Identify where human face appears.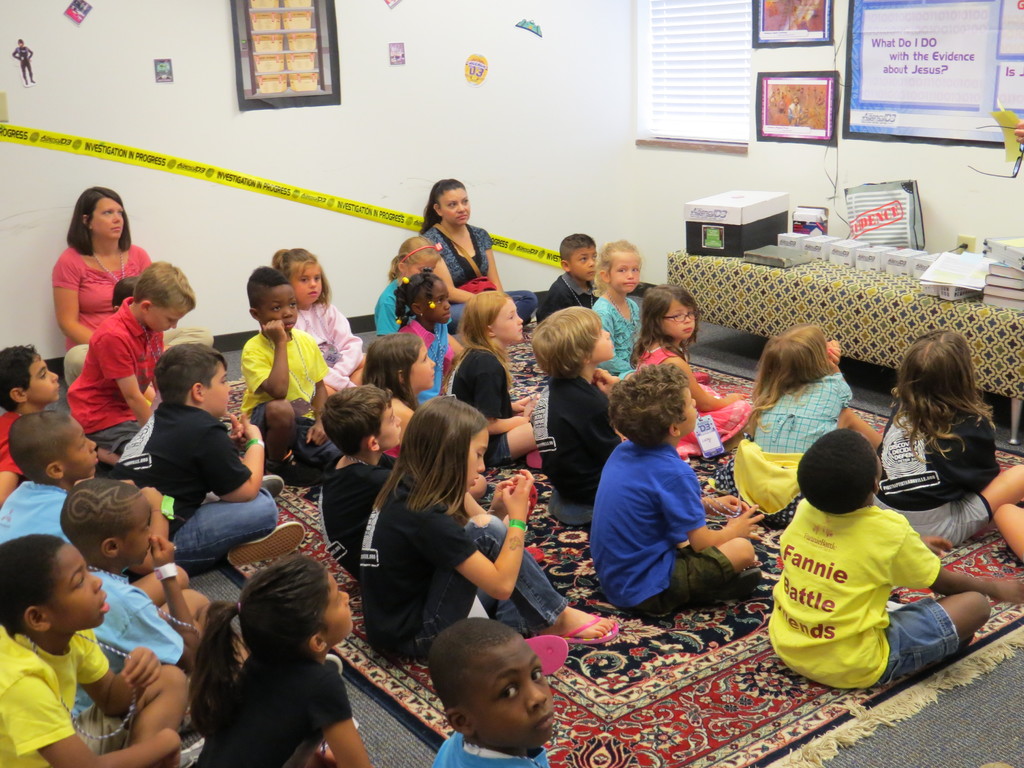
Appears at 469 632 554 749.
